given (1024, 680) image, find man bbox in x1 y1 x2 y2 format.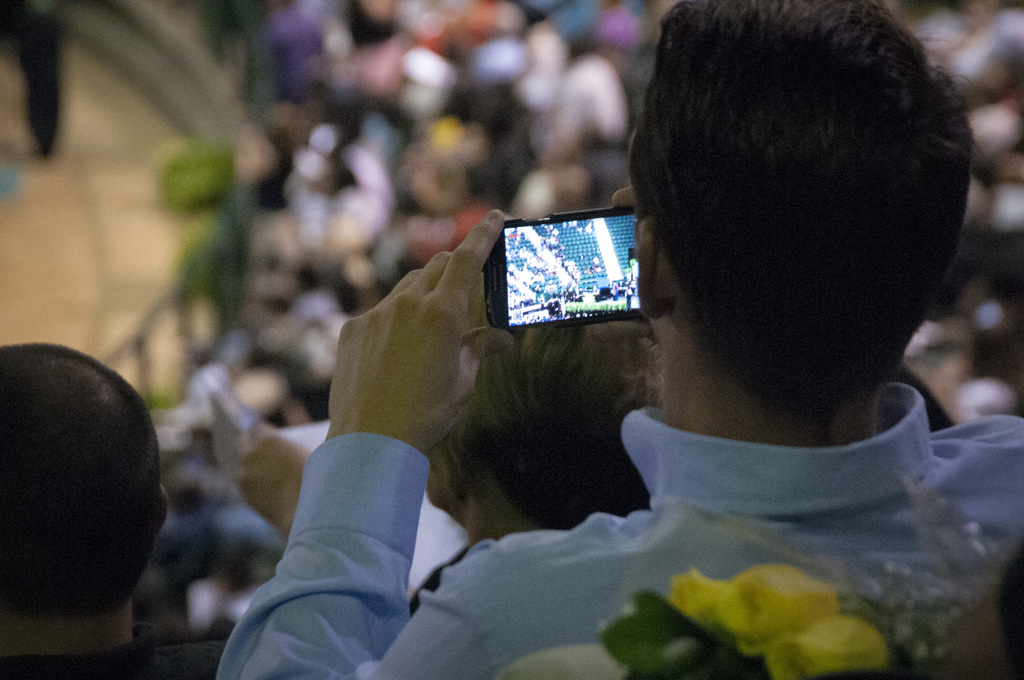
211 0 1023 679.
